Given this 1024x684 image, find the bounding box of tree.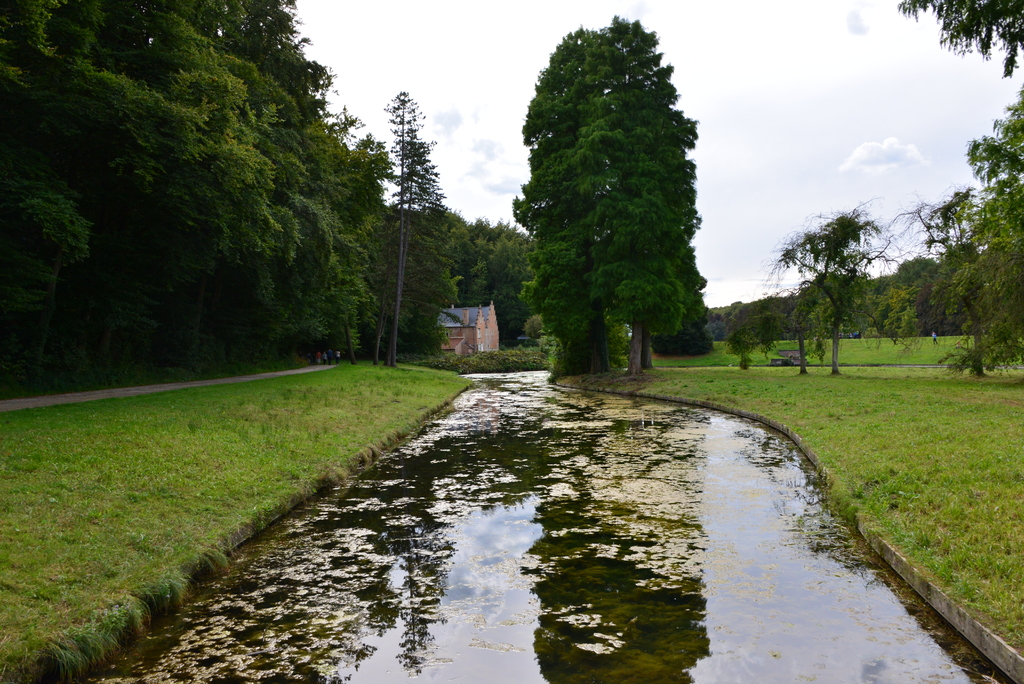
detection(499, 4, 721, 375).
